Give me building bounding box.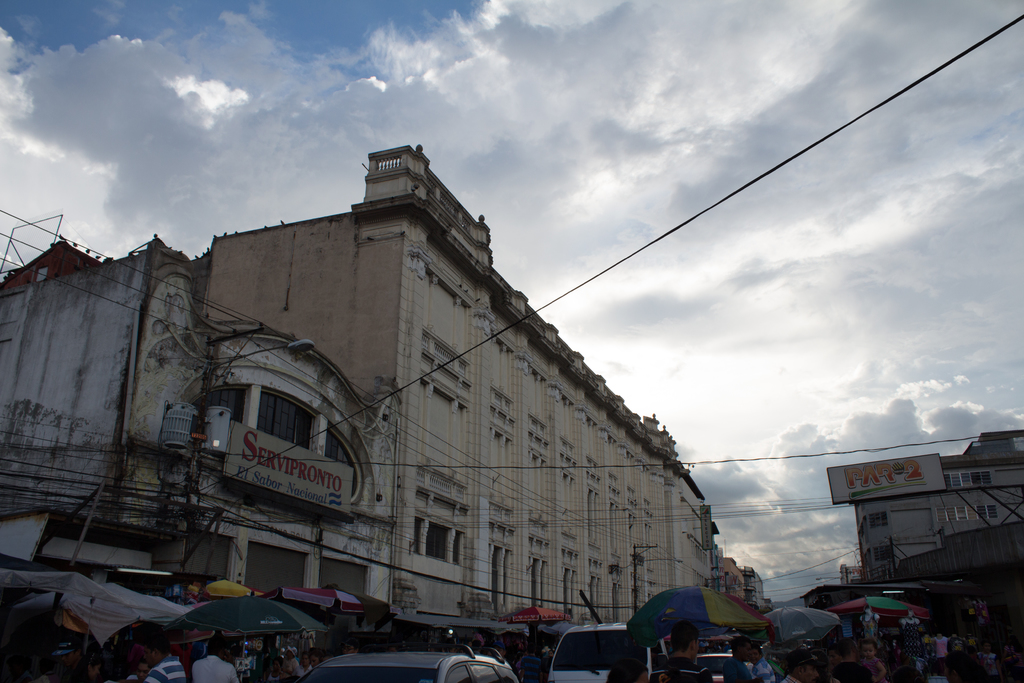
crop(826, 427, 1023, 579).
